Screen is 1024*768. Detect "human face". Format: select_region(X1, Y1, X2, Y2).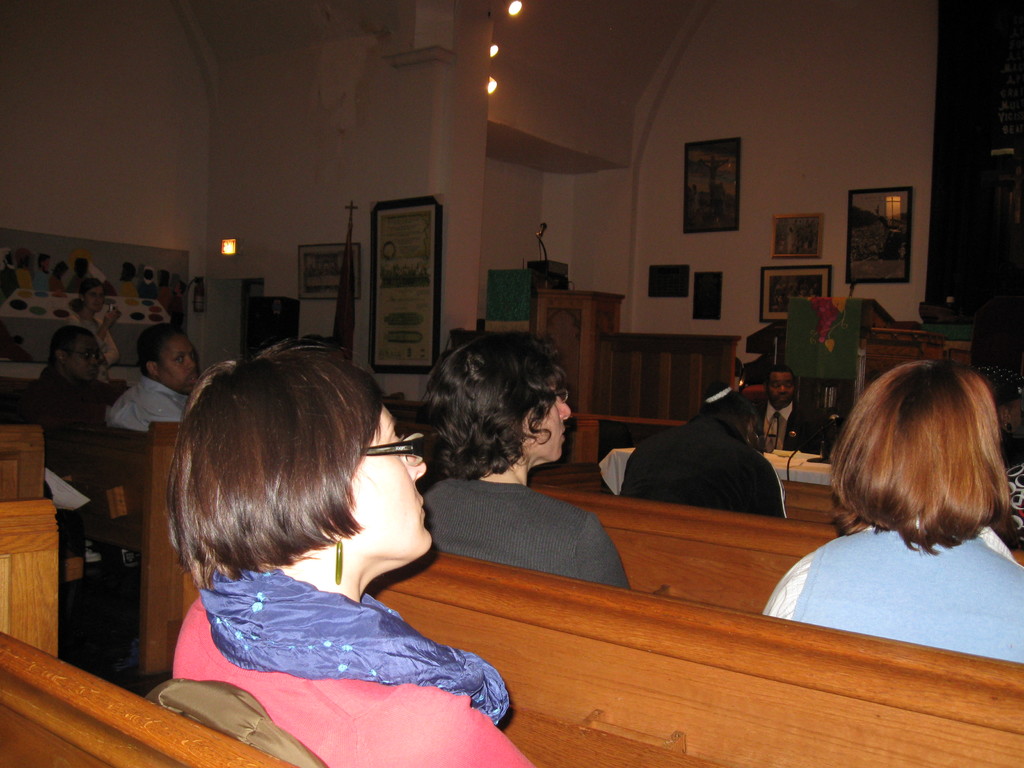
select_region(159, 340, 204, 397).
